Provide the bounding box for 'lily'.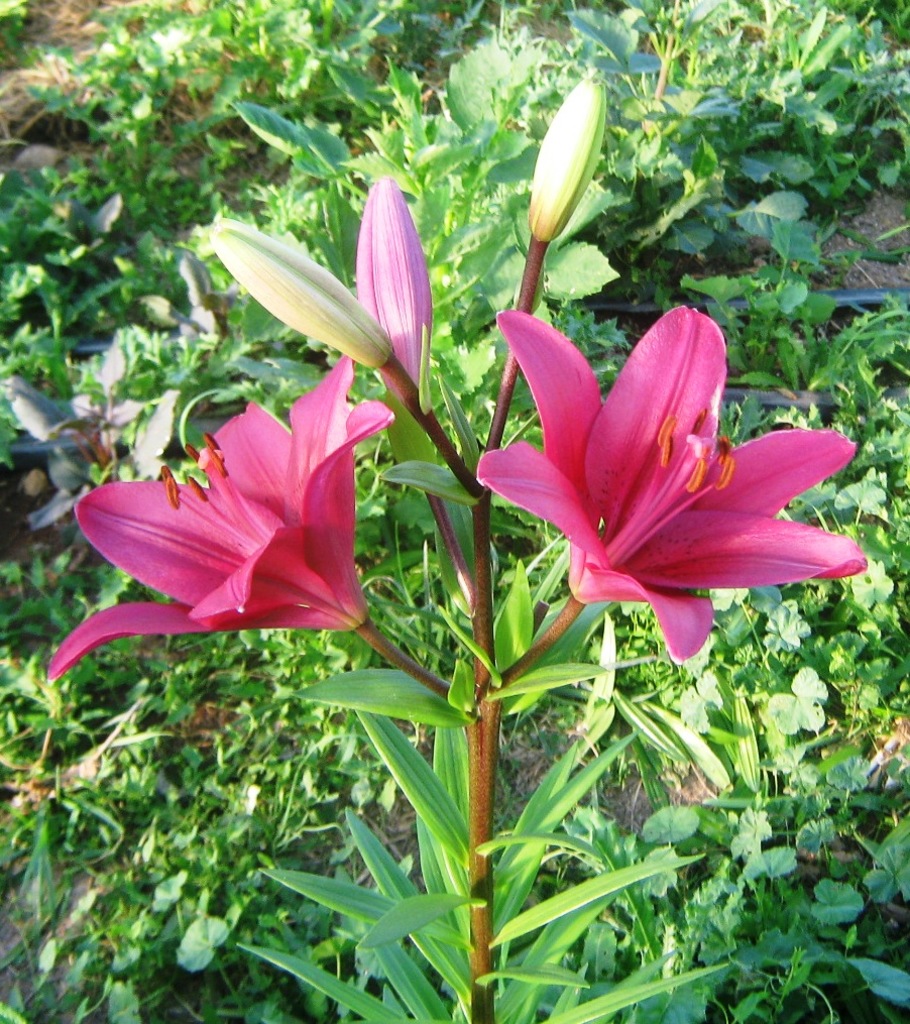
{"left": 471, "top": 301, "right": 869, "bottom": 663}.
